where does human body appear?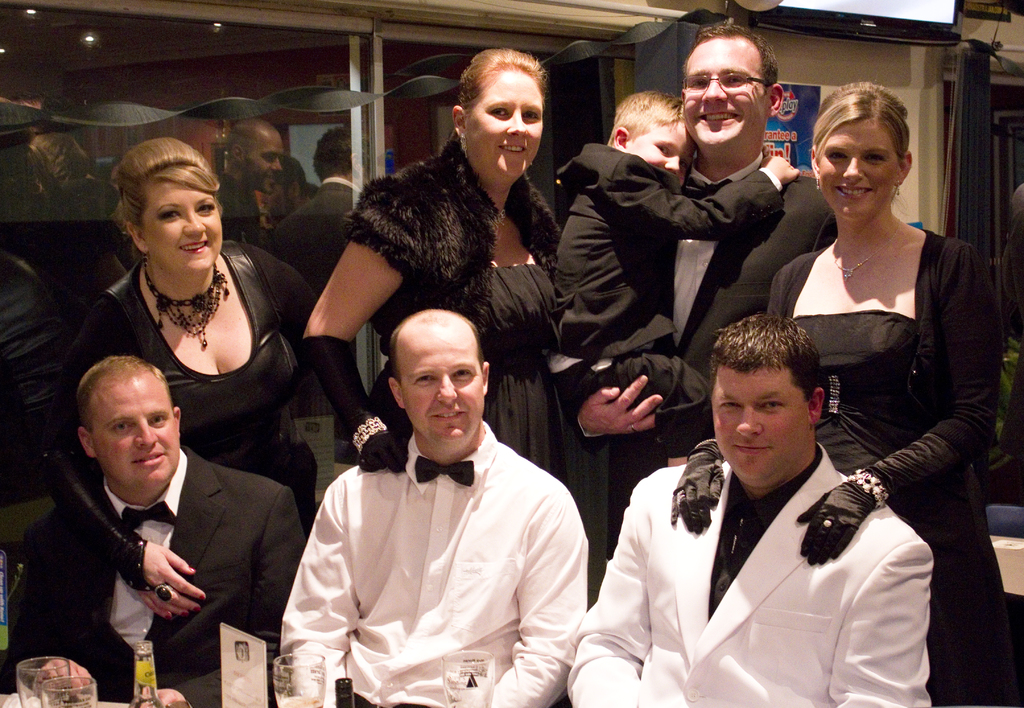
Appears at (17,444,309,707).
